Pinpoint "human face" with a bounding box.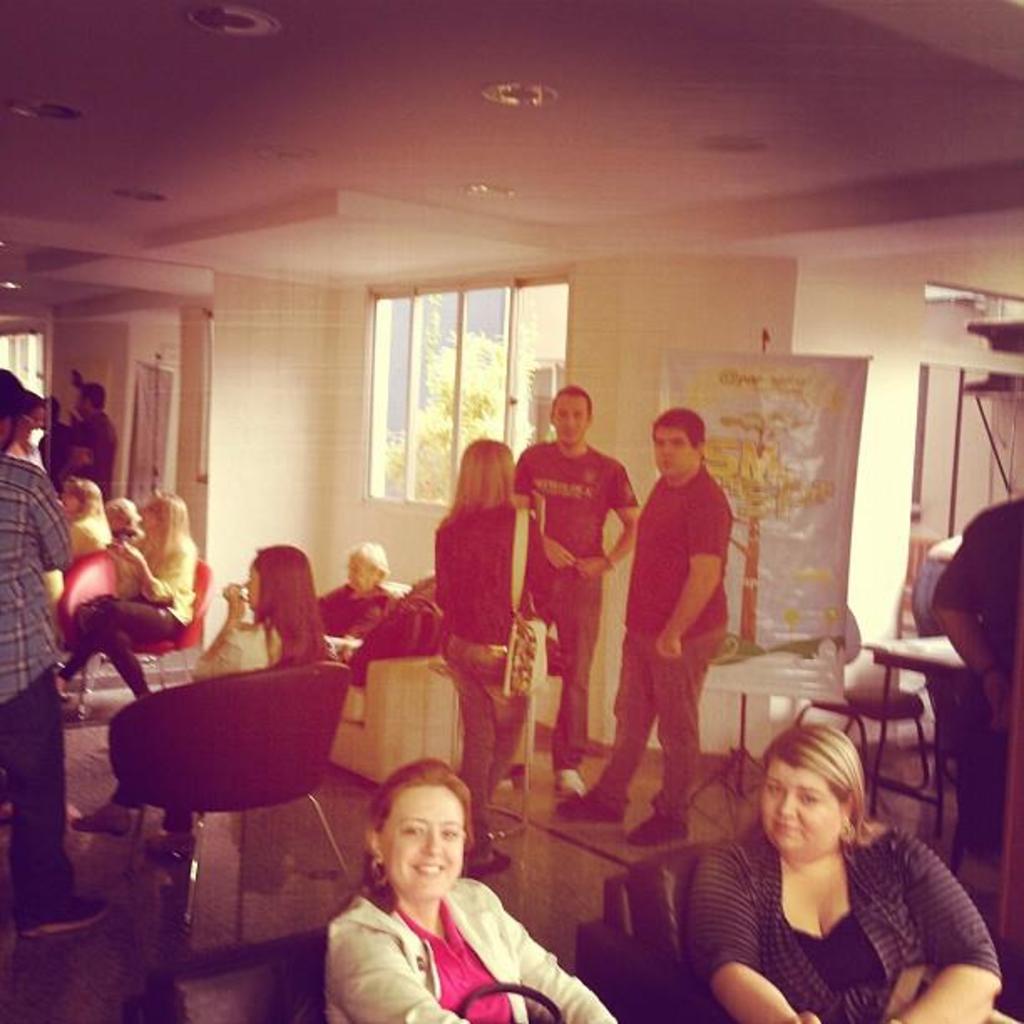
bbox=[654, 430, 699, 474].
